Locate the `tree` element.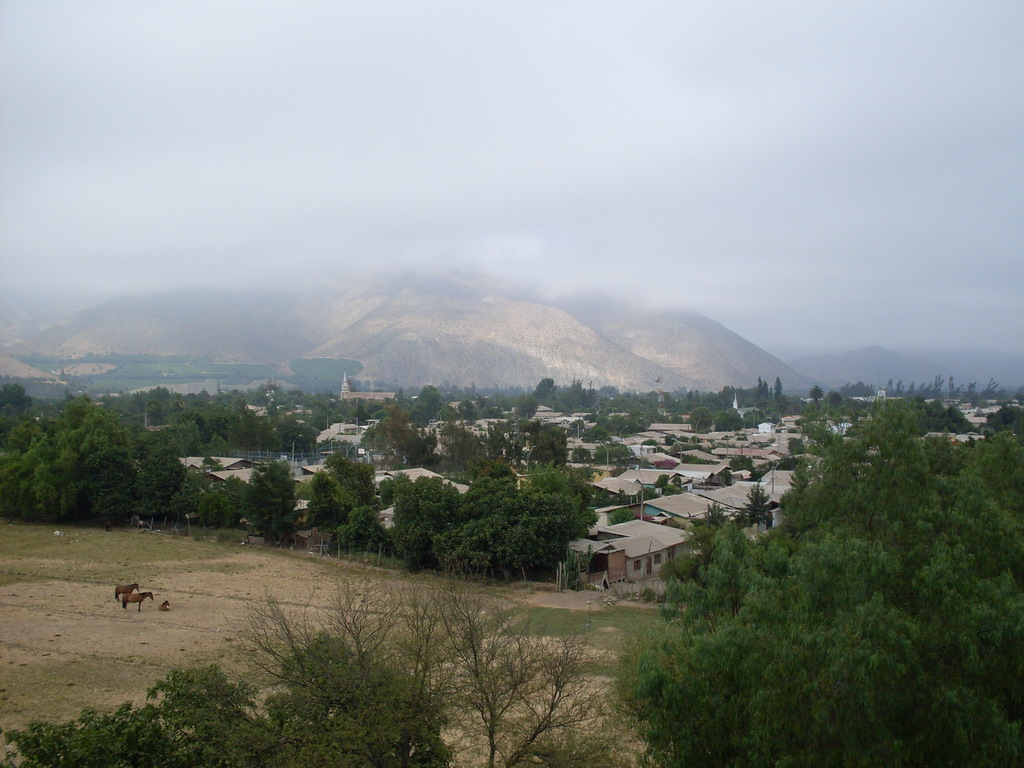
Element bbox: <bbox>369, 416, 442, 466</bbox>.
